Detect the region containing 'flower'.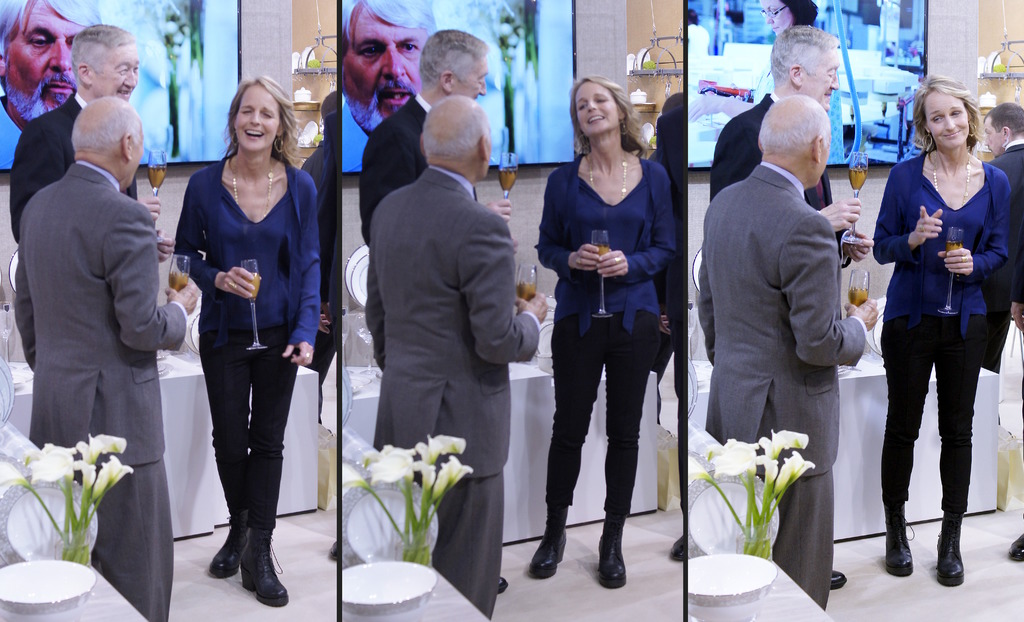
[x1=93, y1=457, x2=132, y2=504].
